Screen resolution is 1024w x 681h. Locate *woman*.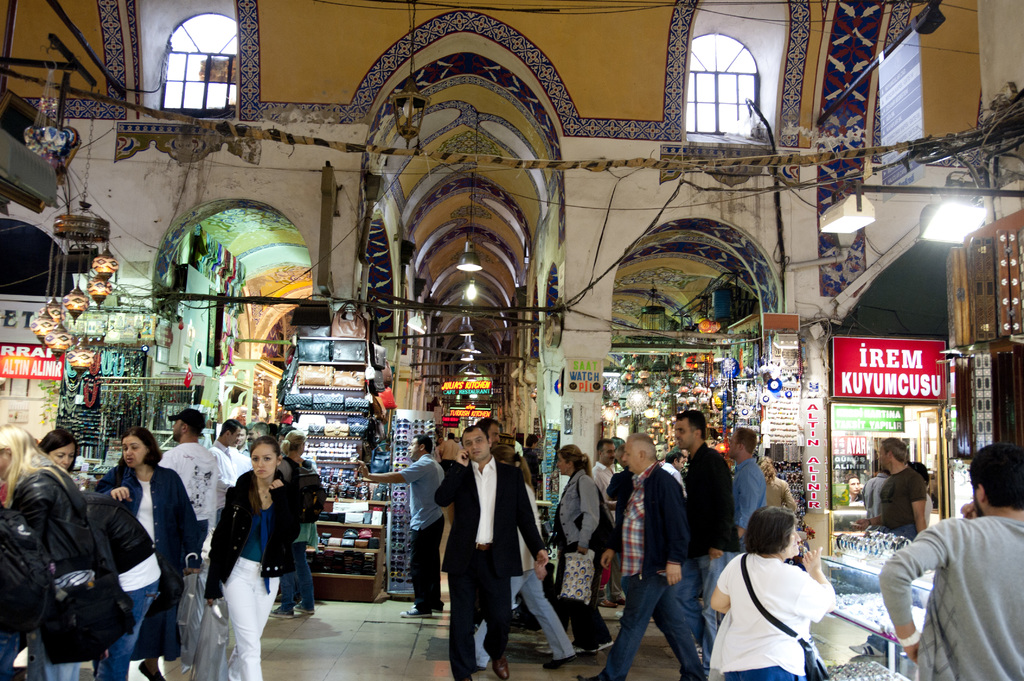
[265, 429, 317, 618].
